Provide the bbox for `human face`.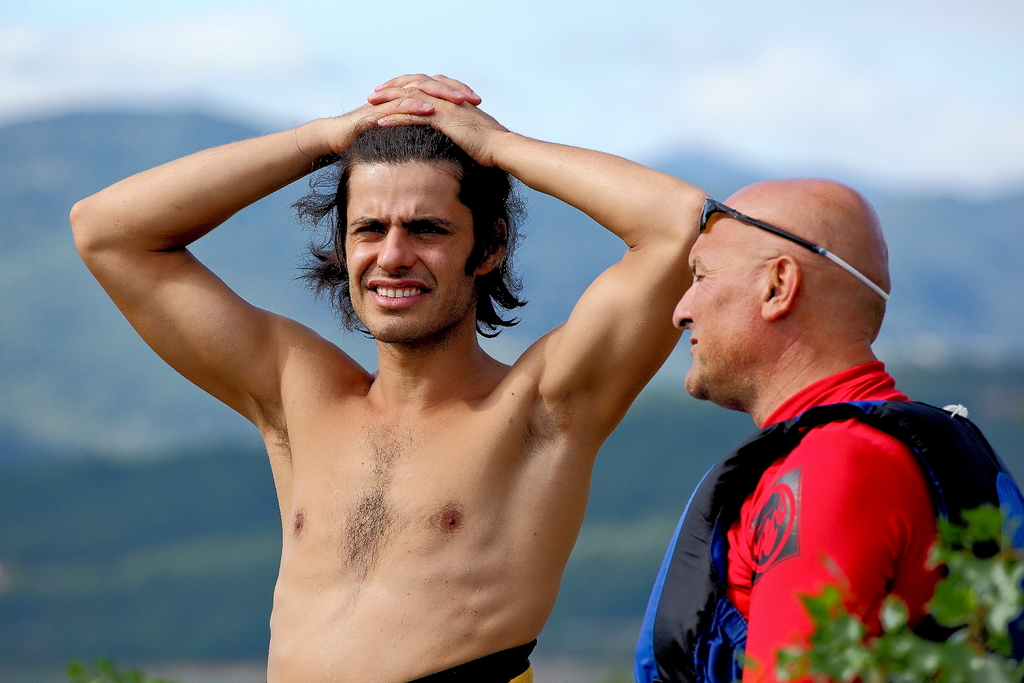
x1=345 y1=162 x2=481 y2=342.
